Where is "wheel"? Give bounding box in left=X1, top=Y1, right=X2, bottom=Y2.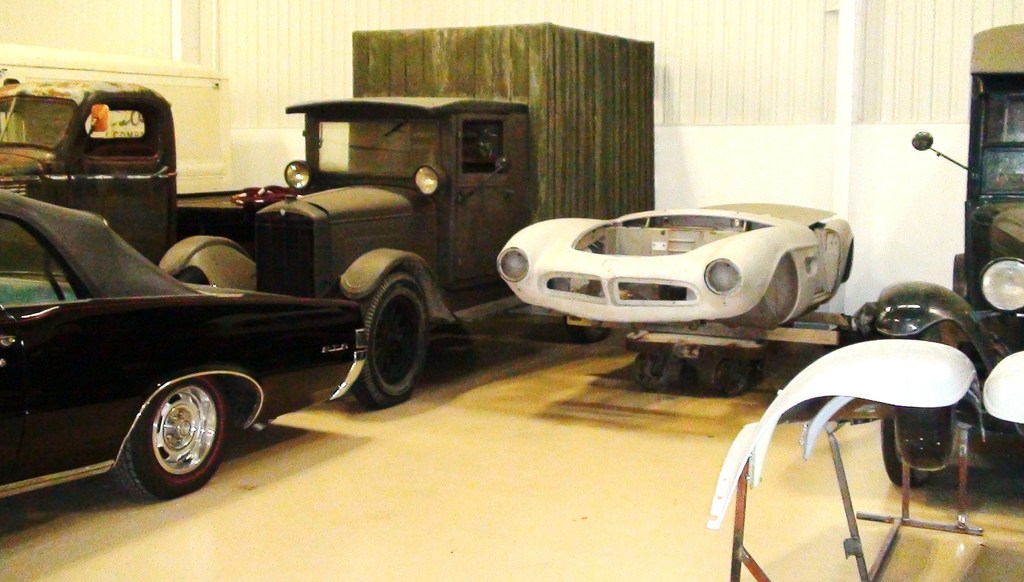
left=630, top=353, right=678, bottom=393.
